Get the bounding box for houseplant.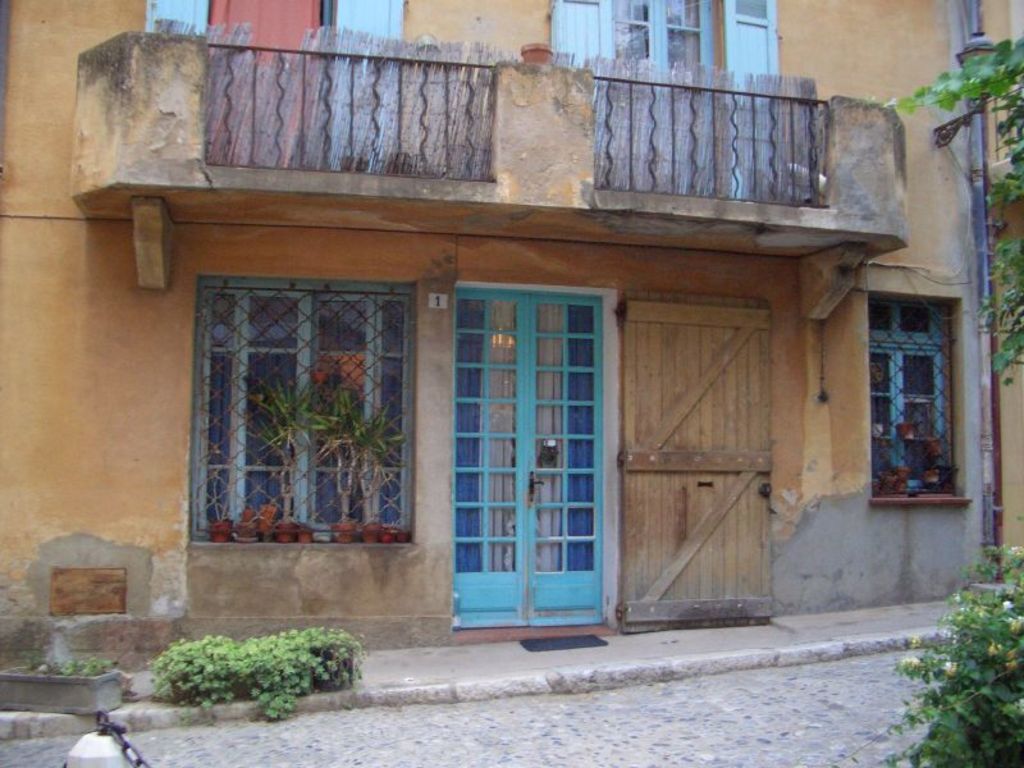
(237, 372, 333, 548).
